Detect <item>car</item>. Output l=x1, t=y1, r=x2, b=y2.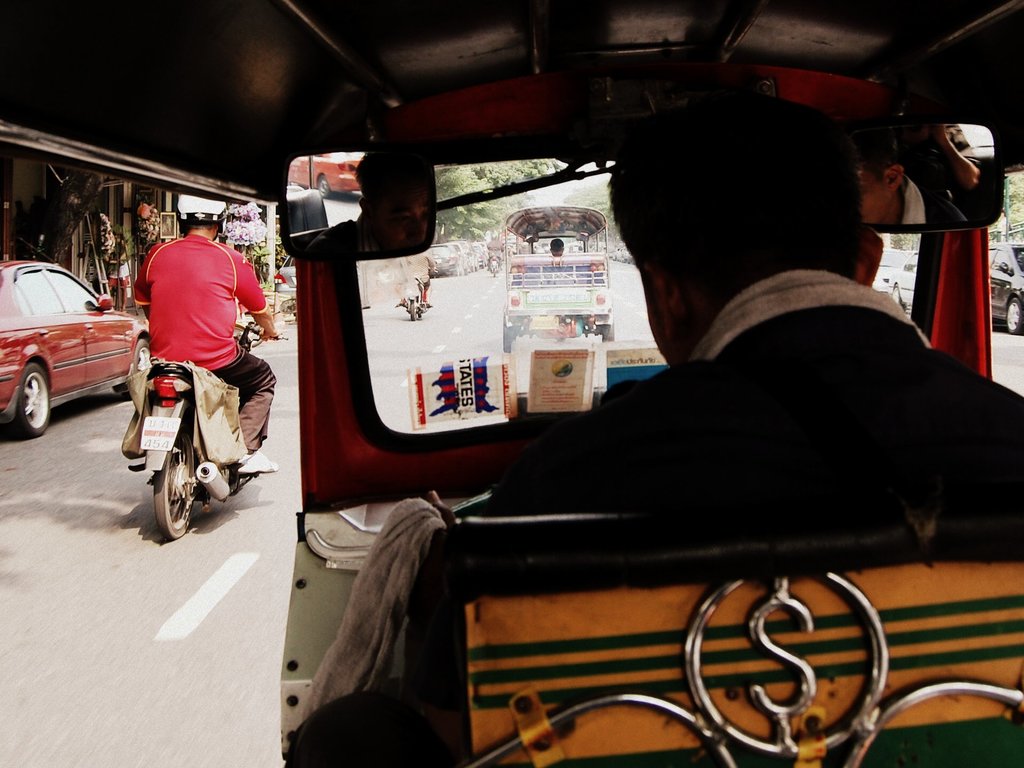
l=0, t=239, r=148, b=436.
